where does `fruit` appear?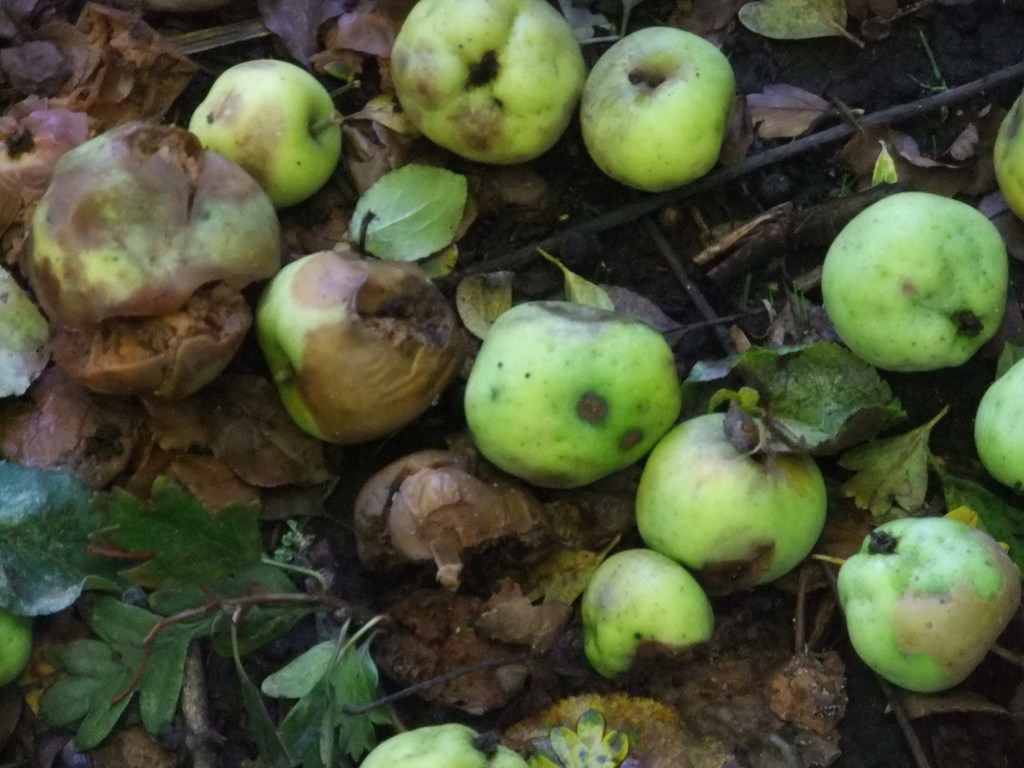
Appears at bbox=(371, 1, 586, 169).
